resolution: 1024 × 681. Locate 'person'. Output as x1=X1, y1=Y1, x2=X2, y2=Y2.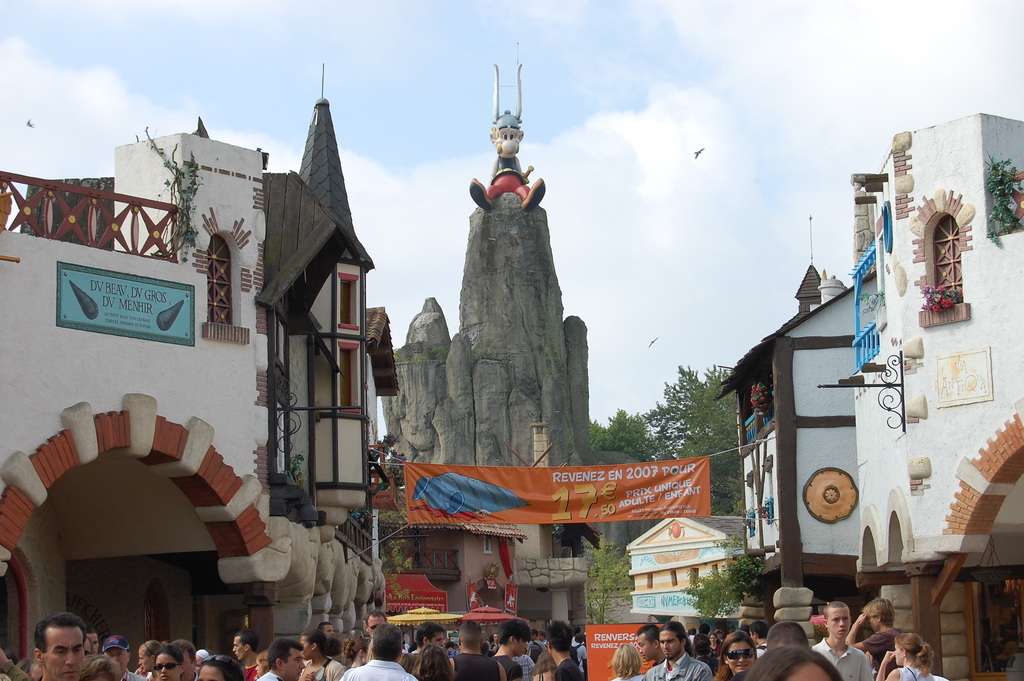
x1=454, y1=641, x2=460, y2=651.
